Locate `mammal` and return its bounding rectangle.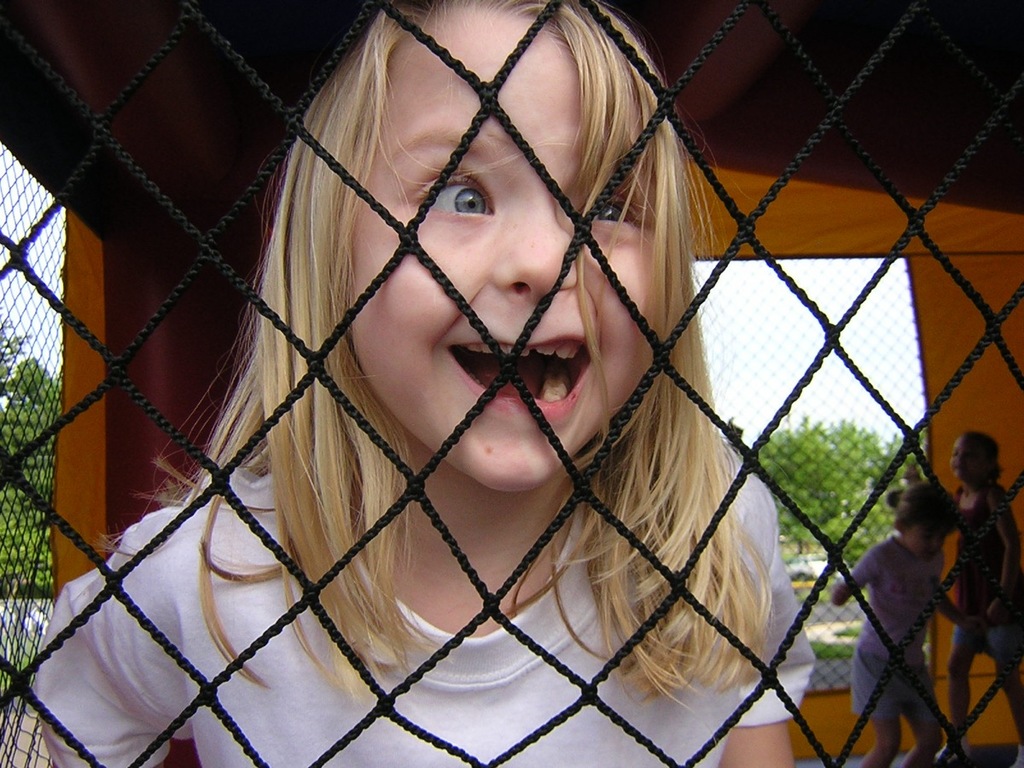
<bbox>938, 425, 1023, 767</bbox>.
